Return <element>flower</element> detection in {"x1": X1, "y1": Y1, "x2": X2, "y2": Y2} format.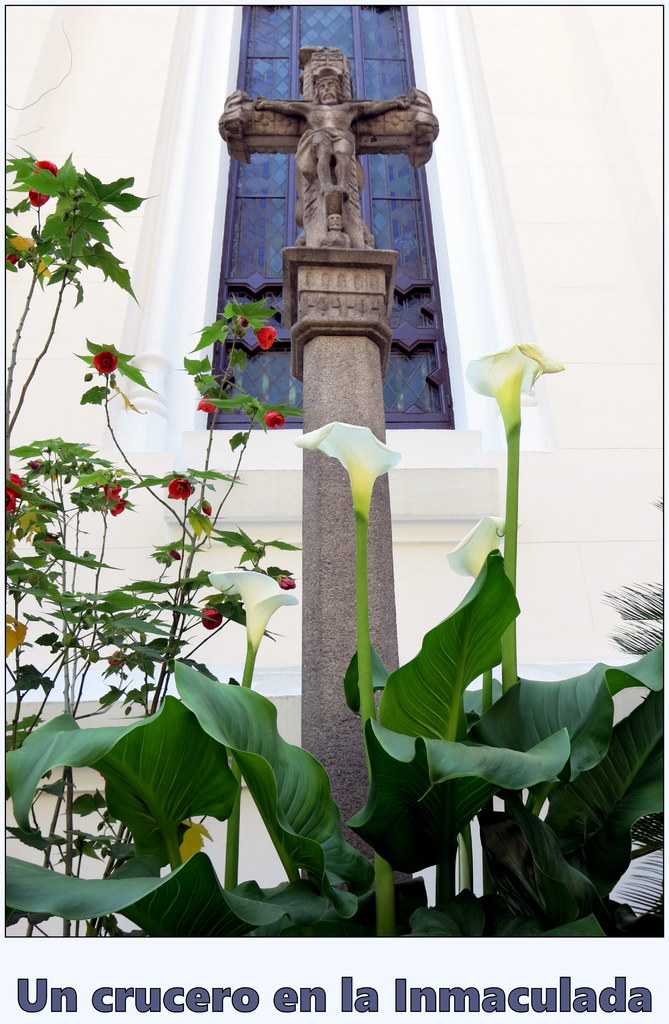
{"x1": 108, "y1": 650, "x2": 127, "y2": 670}.
